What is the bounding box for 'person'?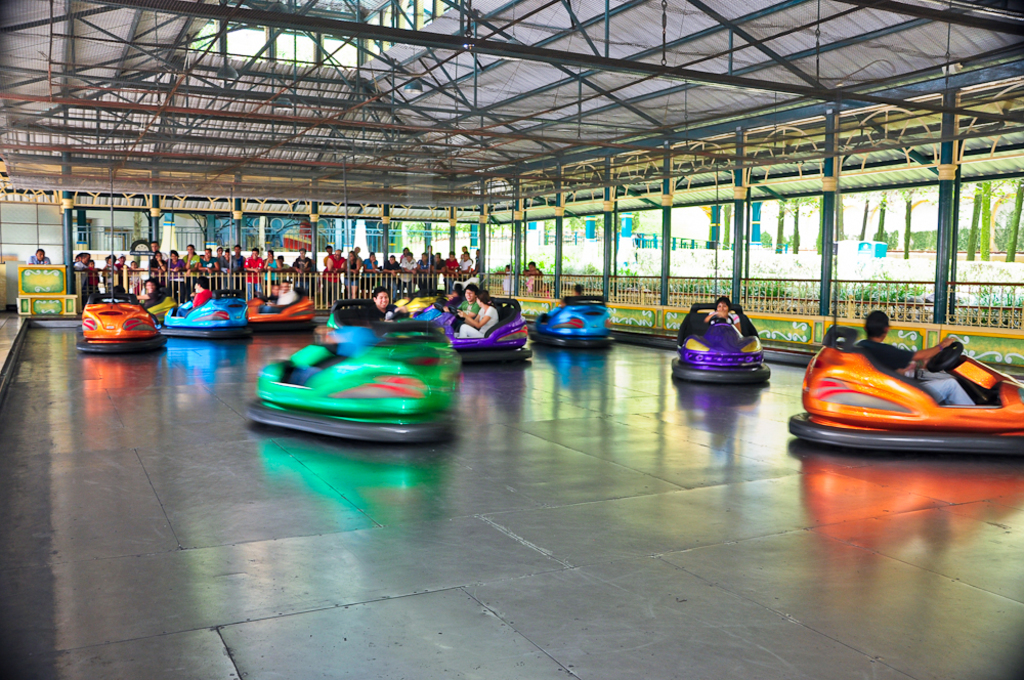
bbox=(252, 252, 254, 272).
